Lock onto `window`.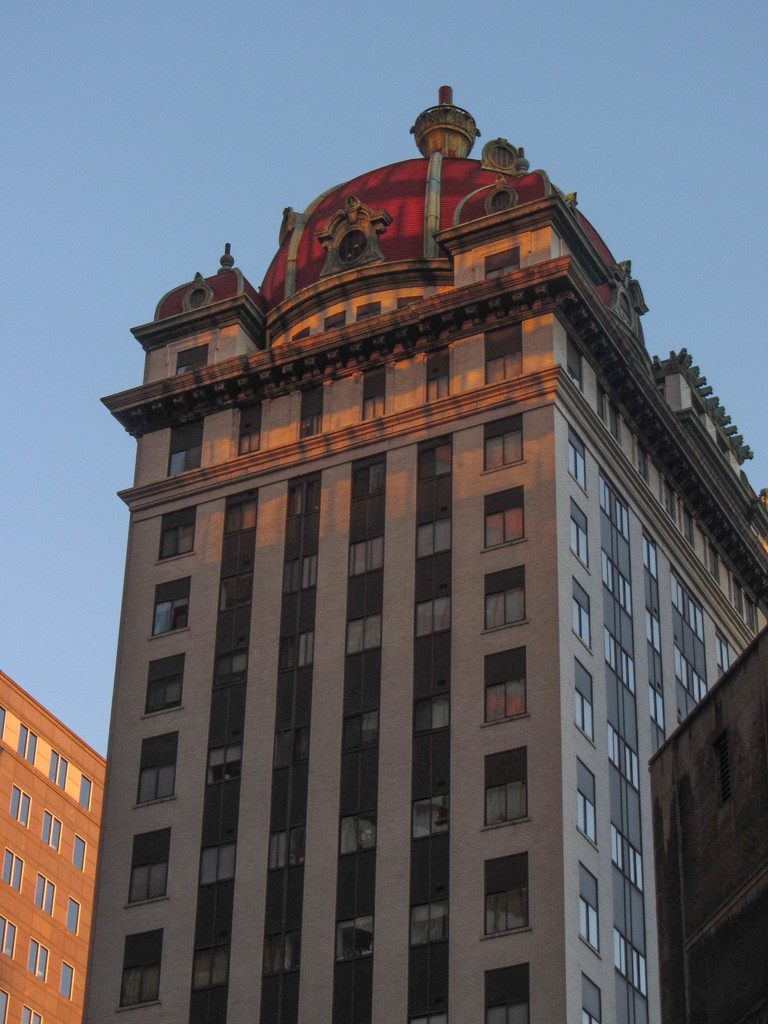
Locked: 112,927,163,1023.
